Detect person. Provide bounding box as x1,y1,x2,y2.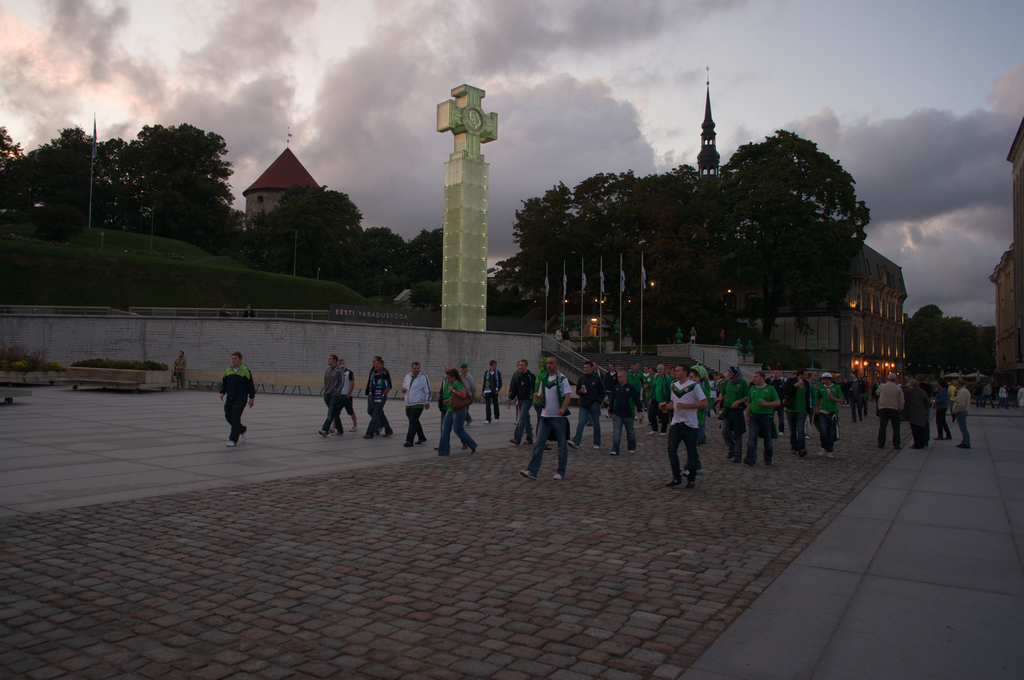
169,351,188,388.
